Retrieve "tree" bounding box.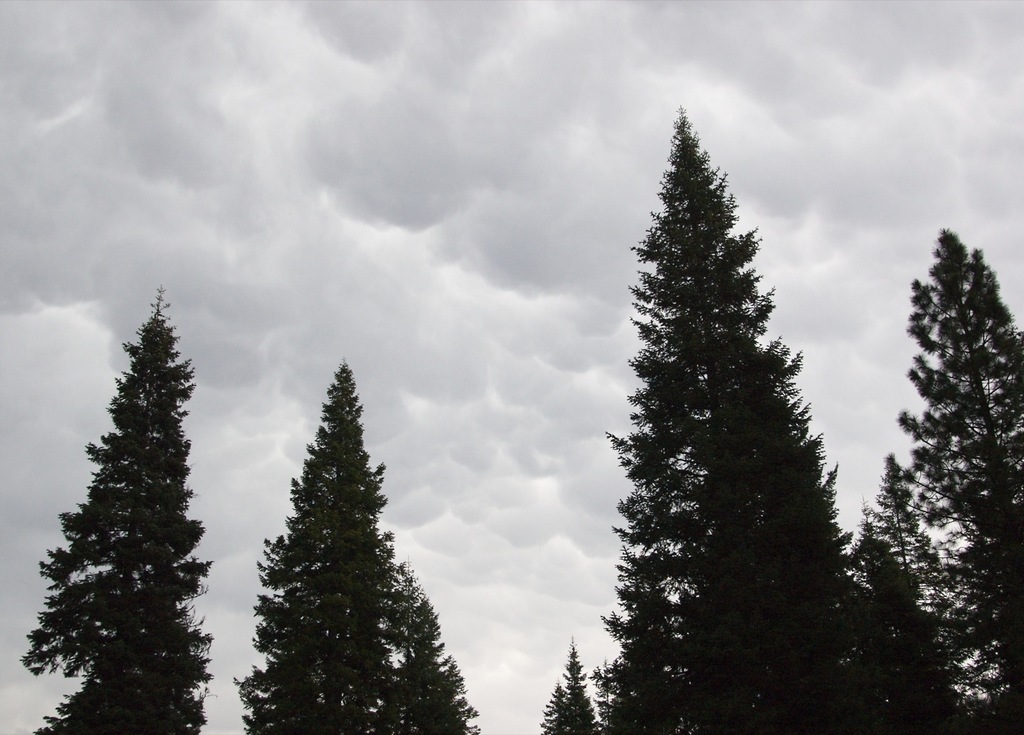
Bounding box: <box>535,636,604,734</box>.
